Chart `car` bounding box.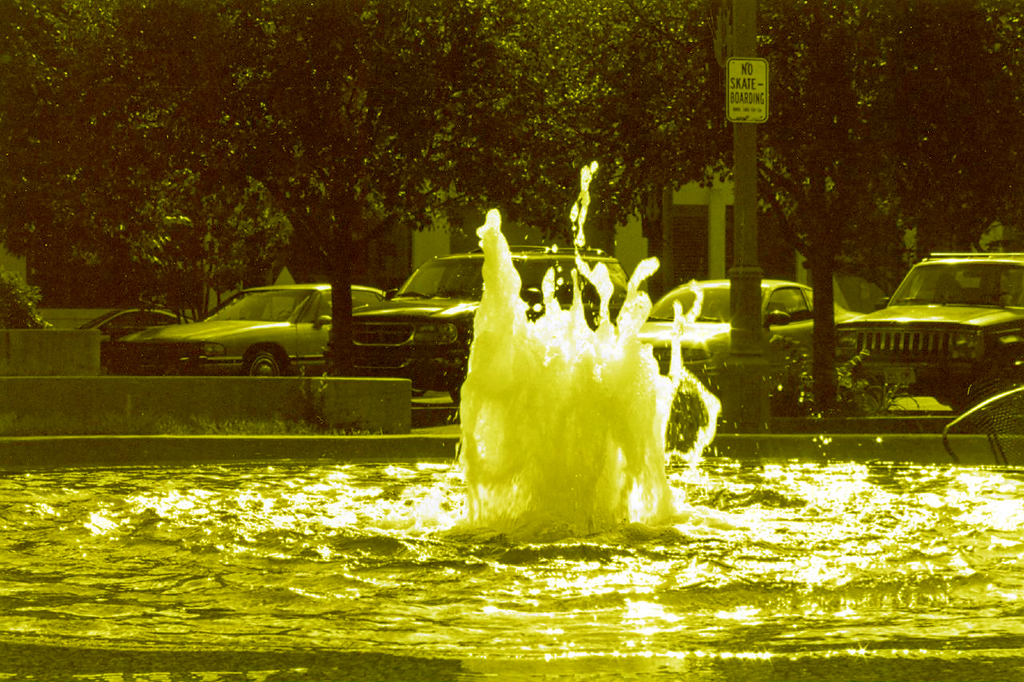
Charted: bbox=[78, 301, 190, 356].
